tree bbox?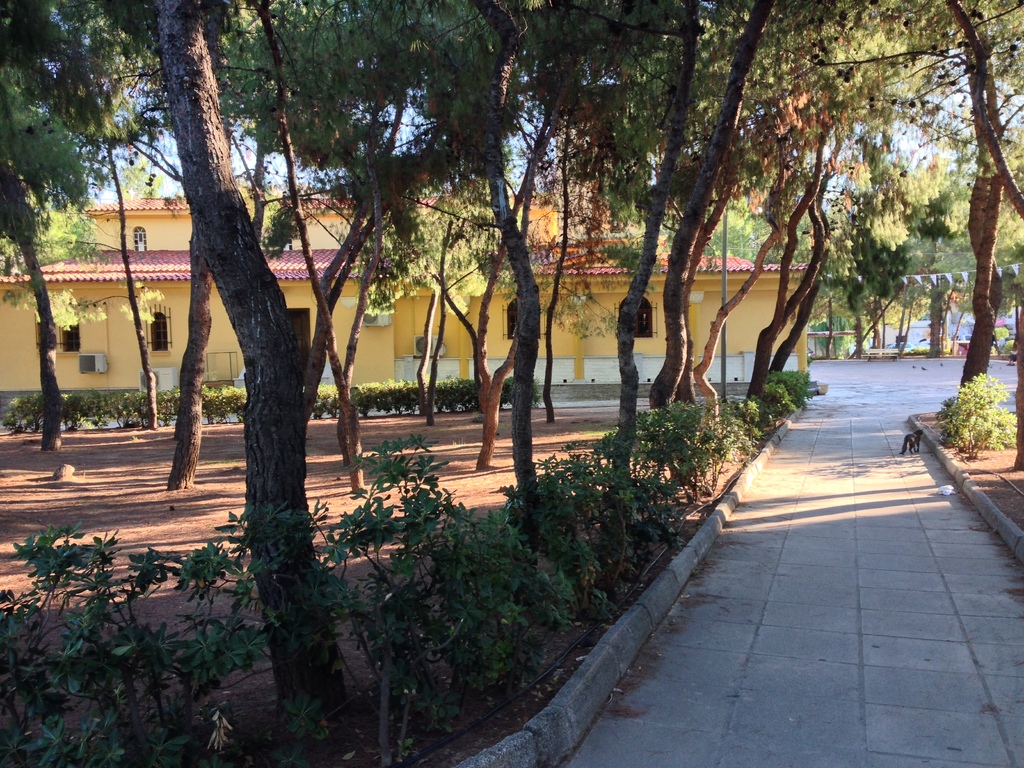
[575, 0, 847, 493]
